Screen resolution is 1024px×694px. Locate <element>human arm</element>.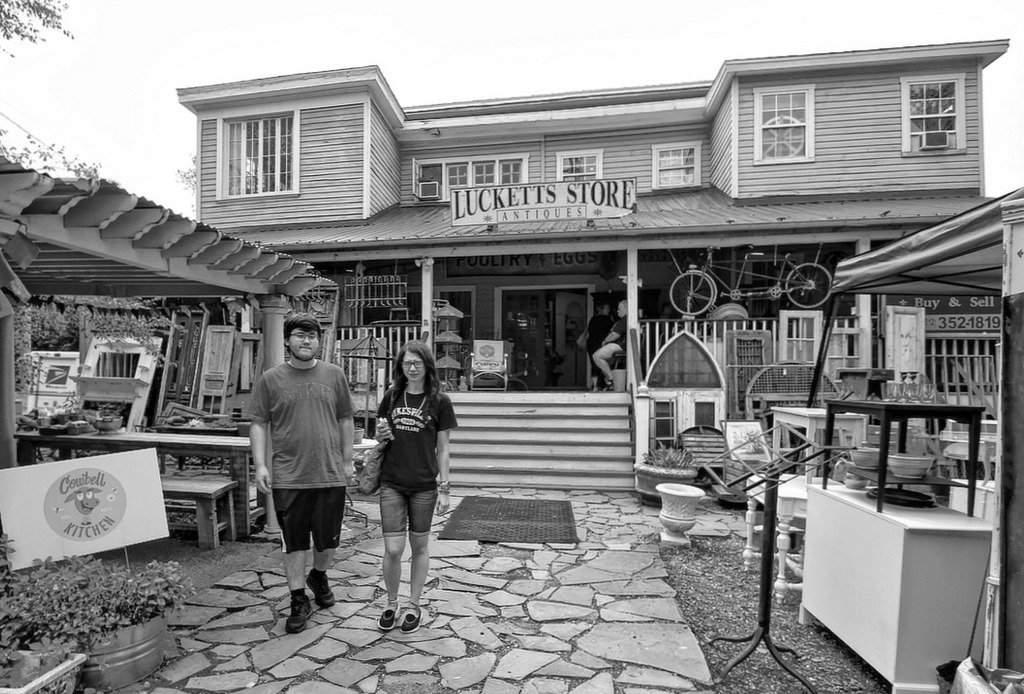
rect(243, 368, 275, 497).
